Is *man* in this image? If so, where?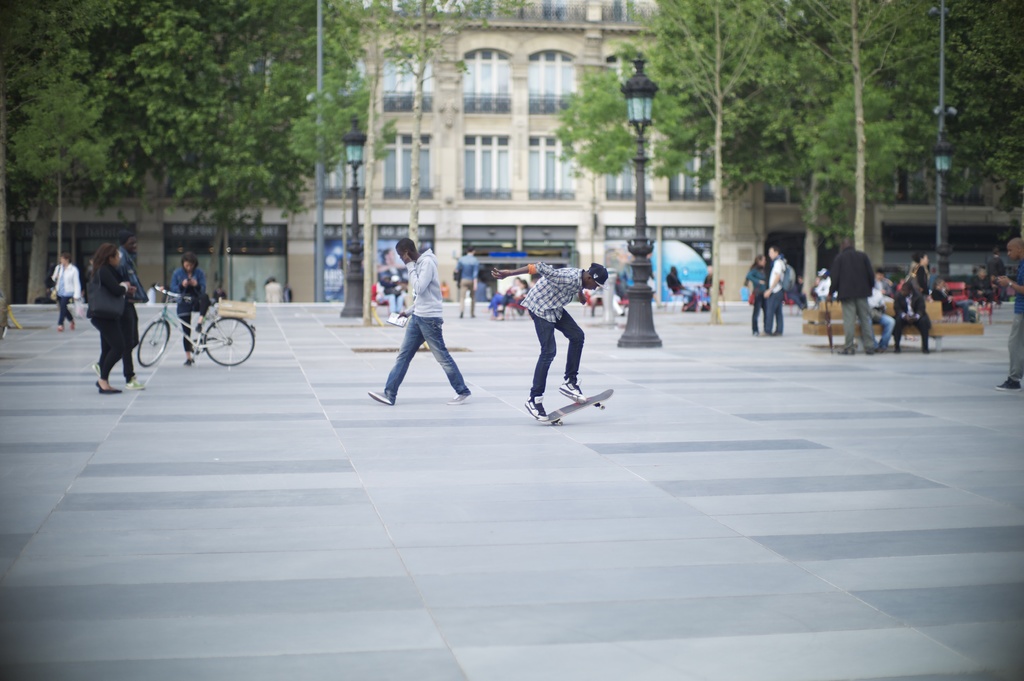
Yes, at 376 239 465 413.
